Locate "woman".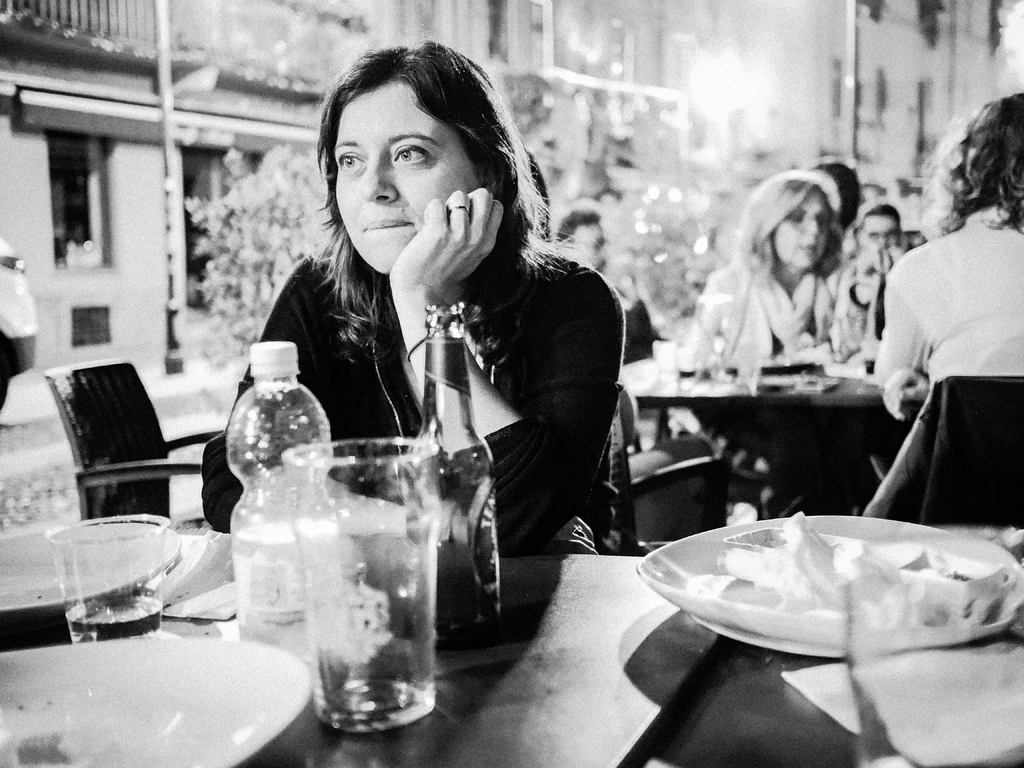
Bounding box: rect(861, 89, 1023, 516).
